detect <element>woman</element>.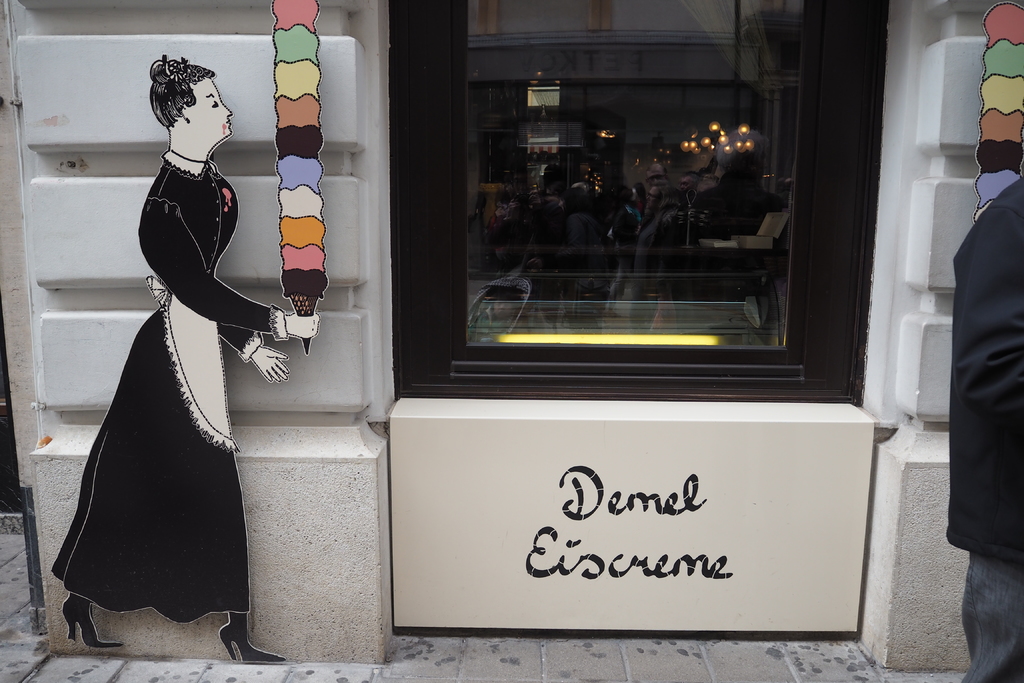
Detected at 629, 183, 690, 336.
